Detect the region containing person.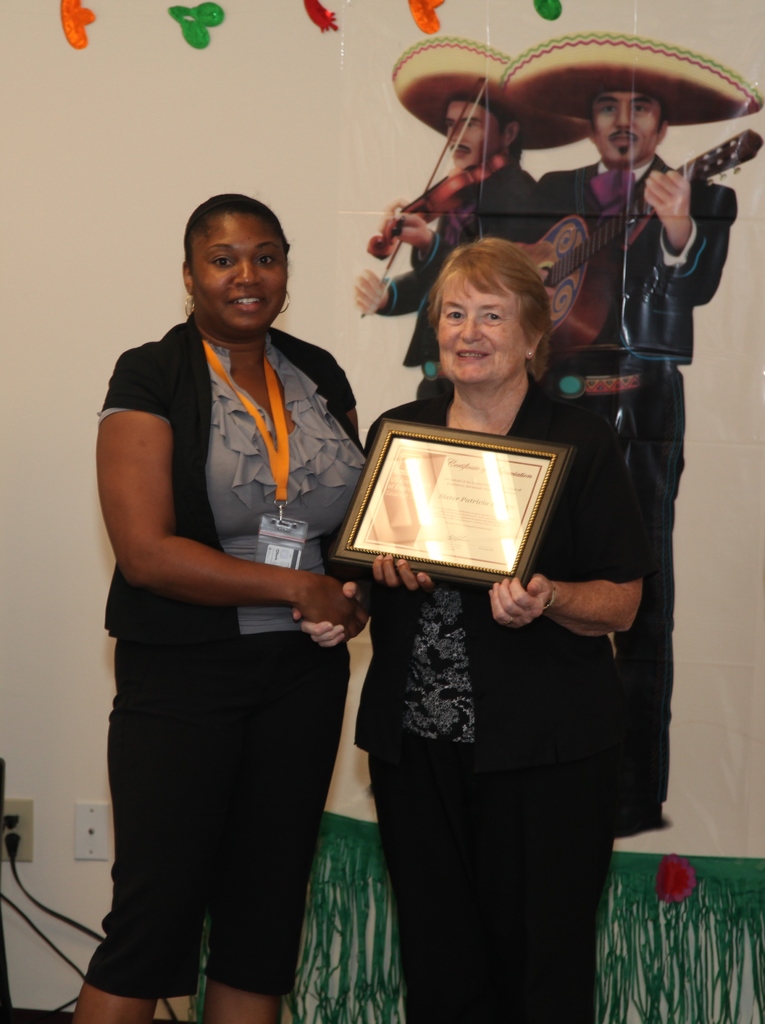
(361,36,595,400).
